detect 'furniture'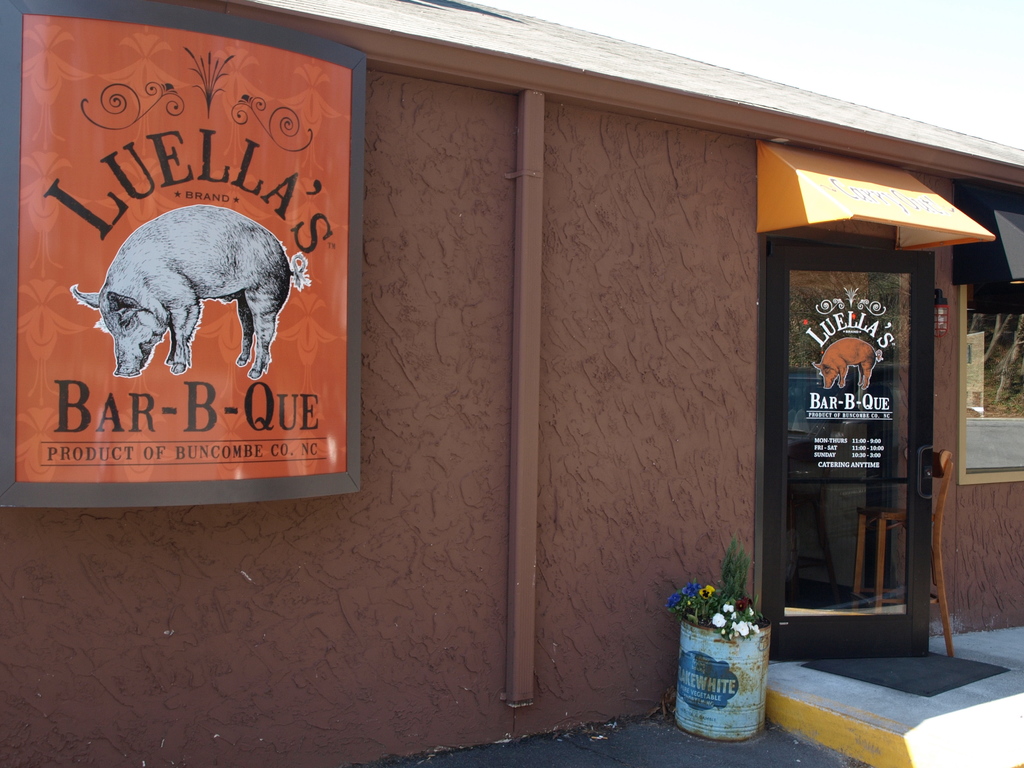
box=[785, 443, 839, 586]
